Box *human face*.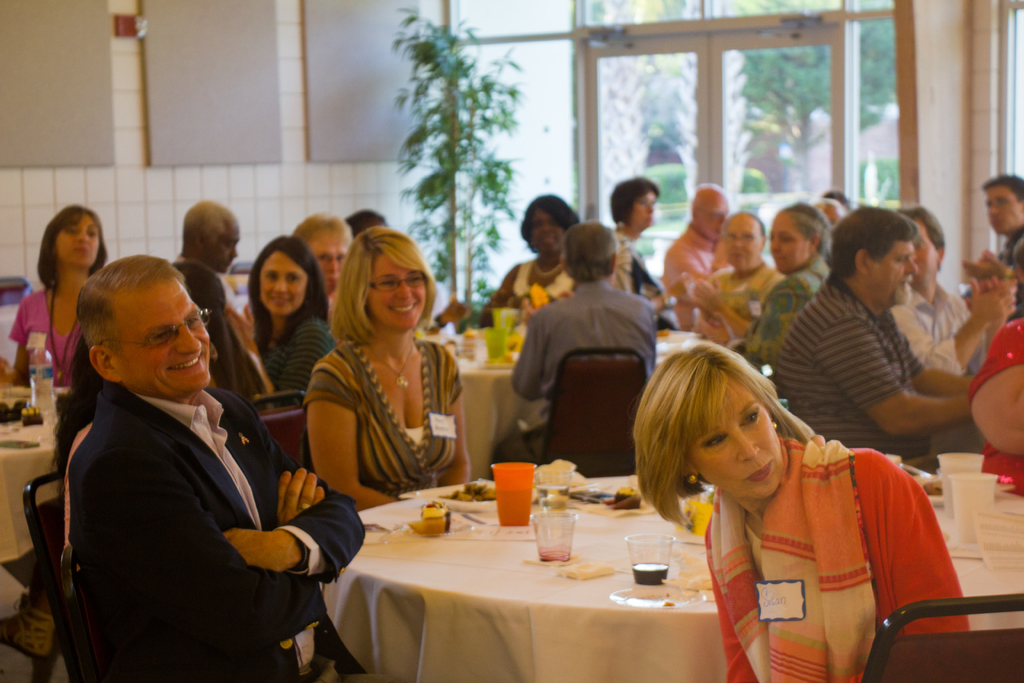
rect(260, 252, 295, 316).
